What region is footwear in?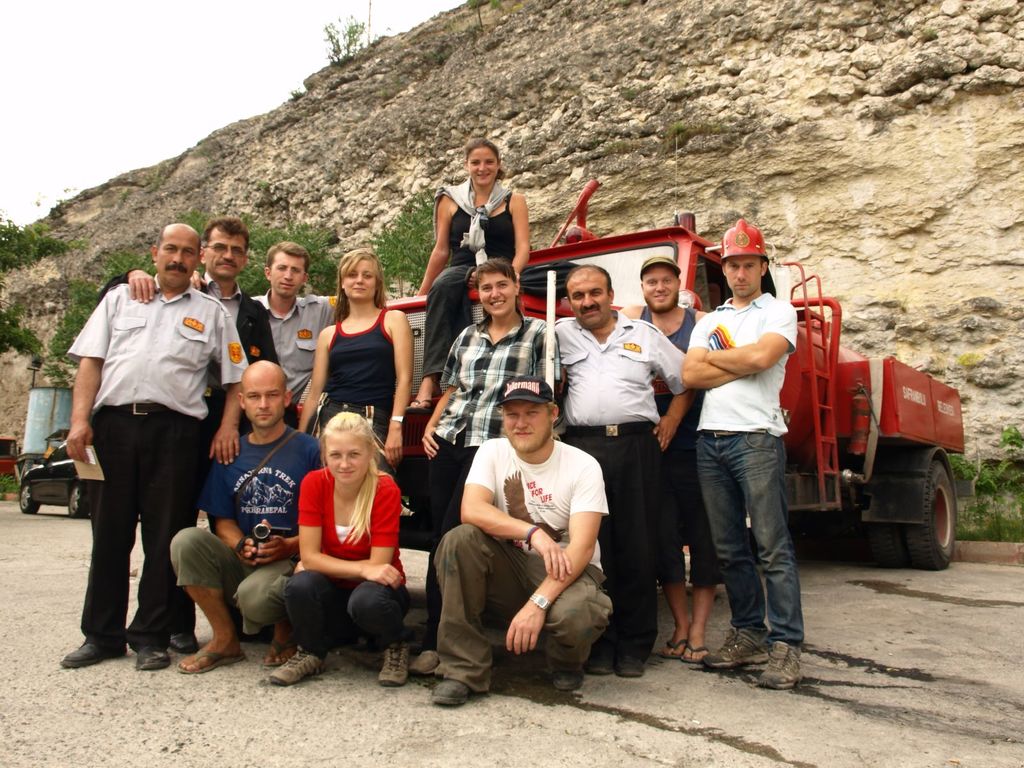
{"x1": 588, "y1": 651, "x2": 618, "y2": 674}.
